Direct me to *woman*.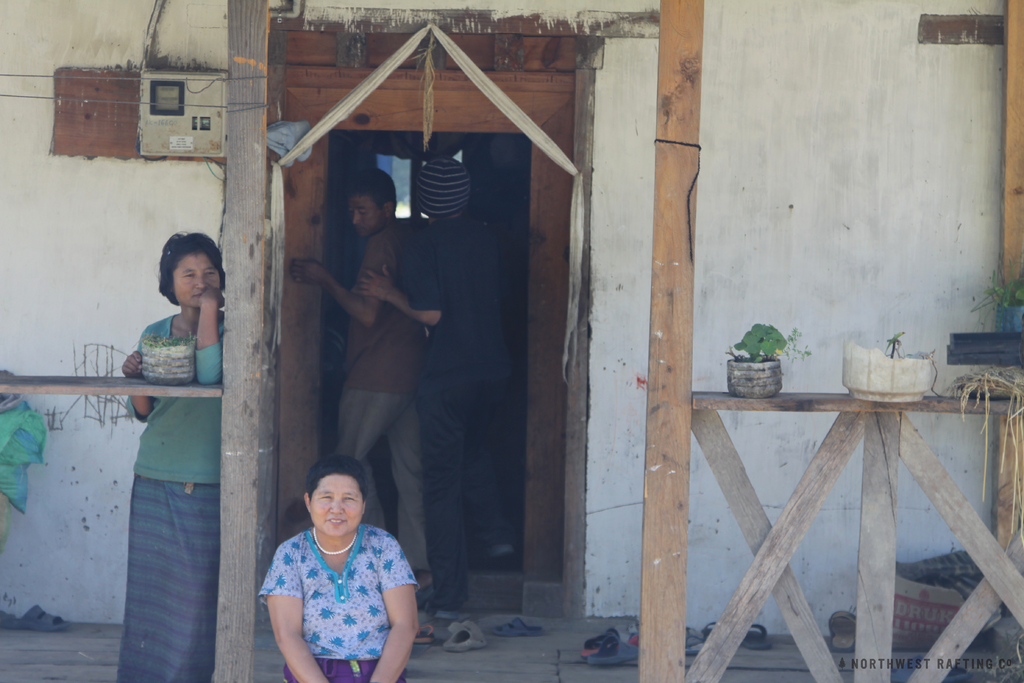
Direction: Rect(89, 222, 243, 662).
